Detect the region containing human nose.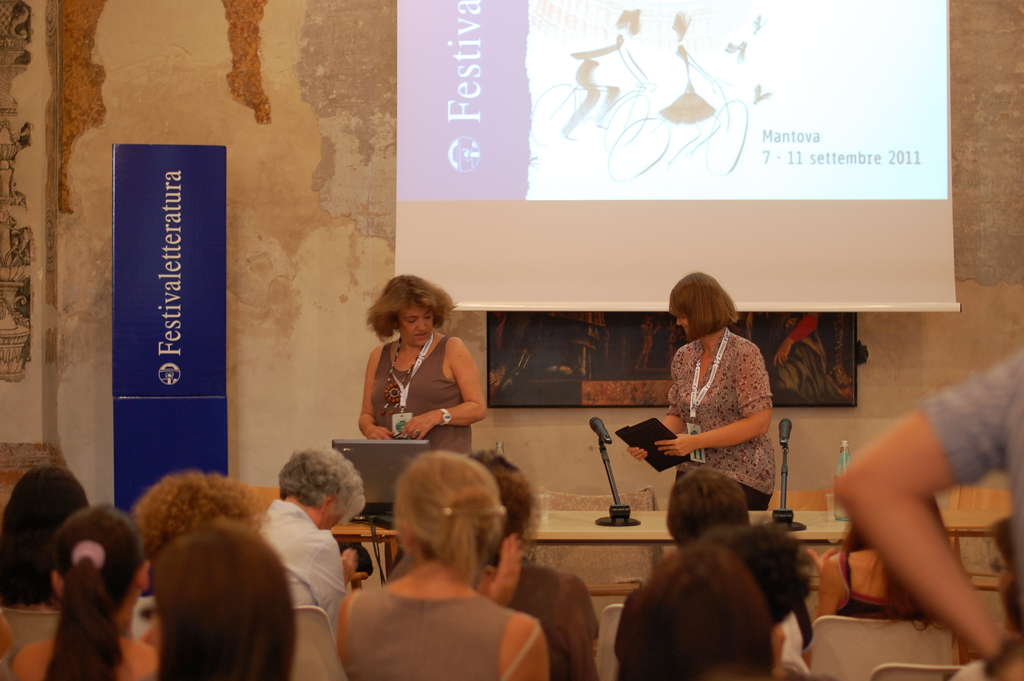
bbox=(674, 314, 682, 325).
